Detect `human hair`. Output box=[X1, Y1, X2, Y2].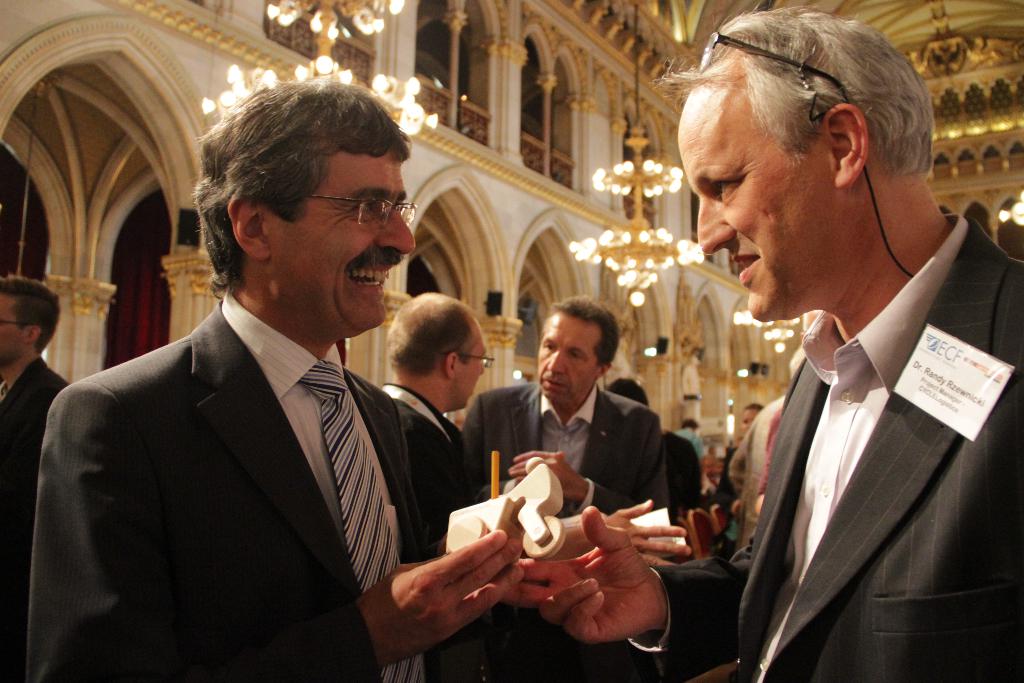
box=[652, 3, 934, 179].
